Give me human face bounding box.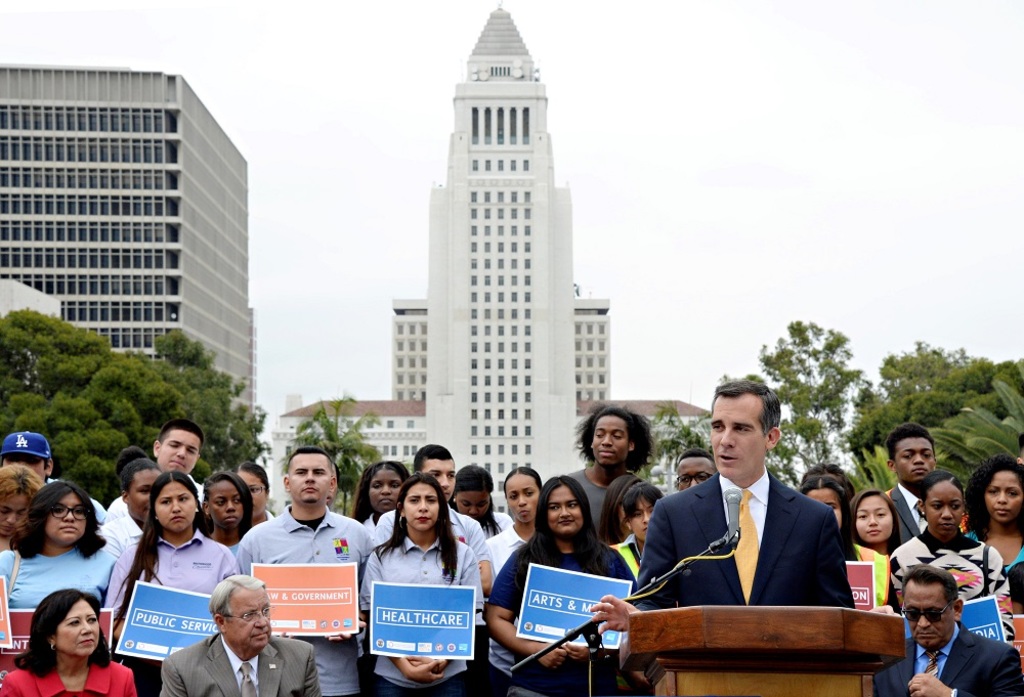
53 596 102 658.
